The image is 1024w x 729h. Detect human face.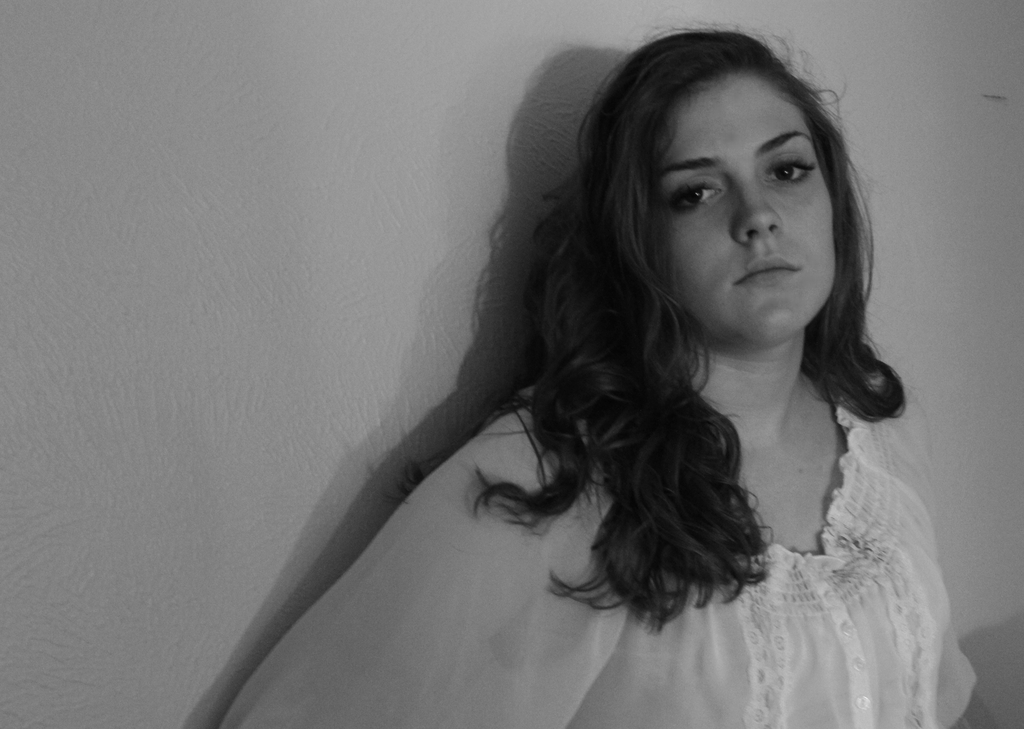
Detection: box=[653, 70, 834, 352].
